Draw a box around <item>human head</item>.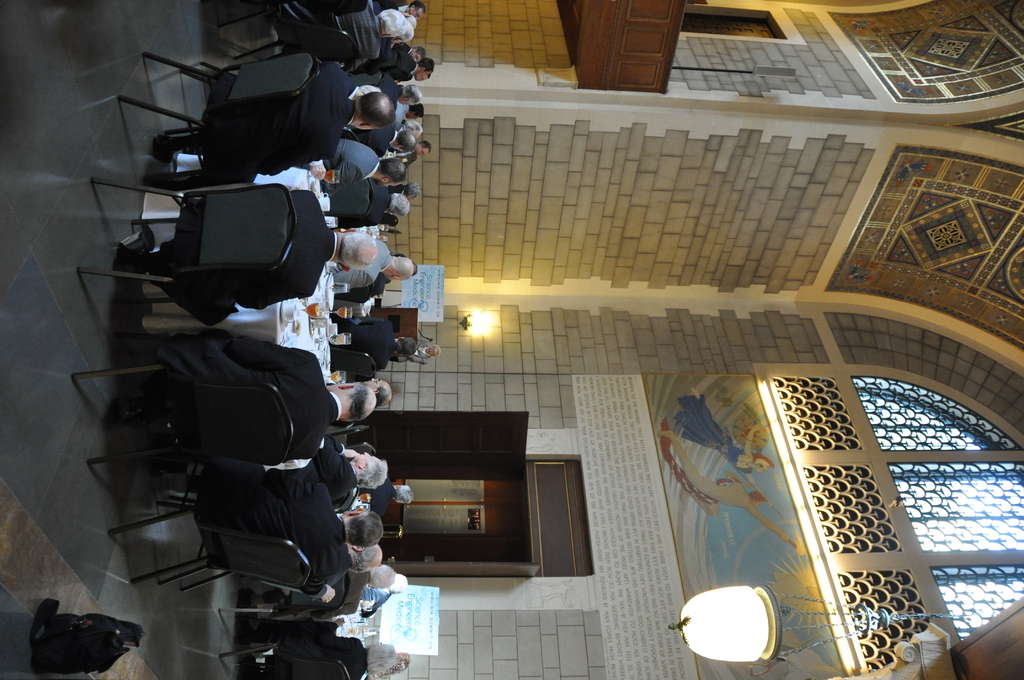
detection(410, 47, 427, 61).
